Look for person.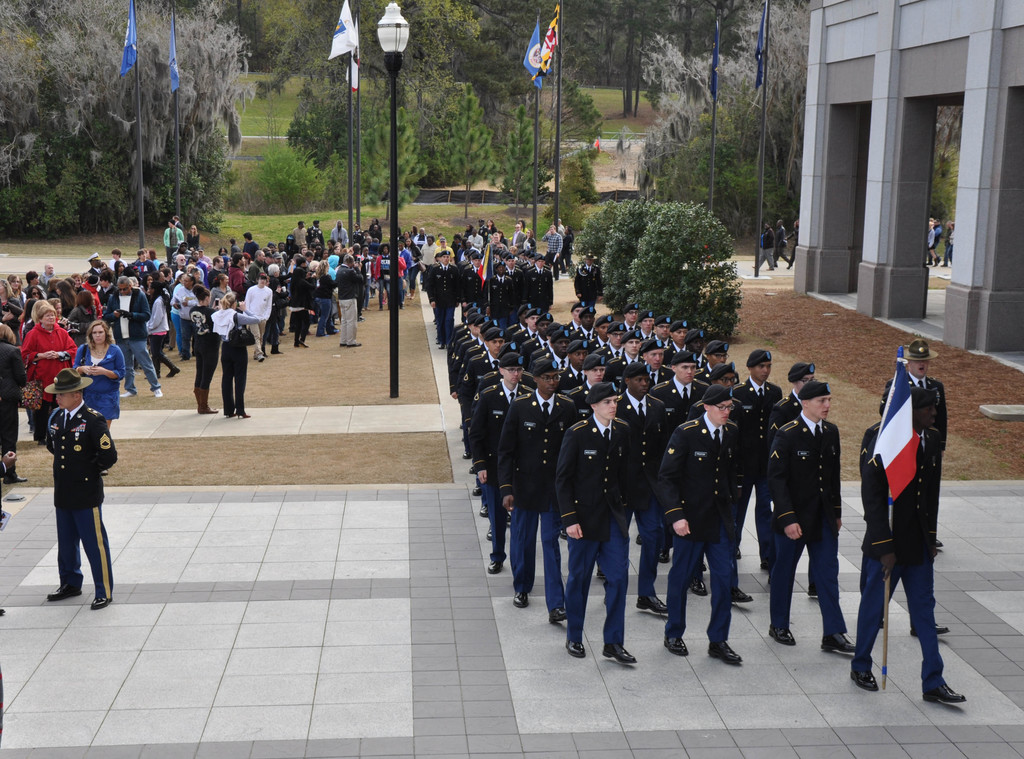
Found: 877, 339, 953, 556.
